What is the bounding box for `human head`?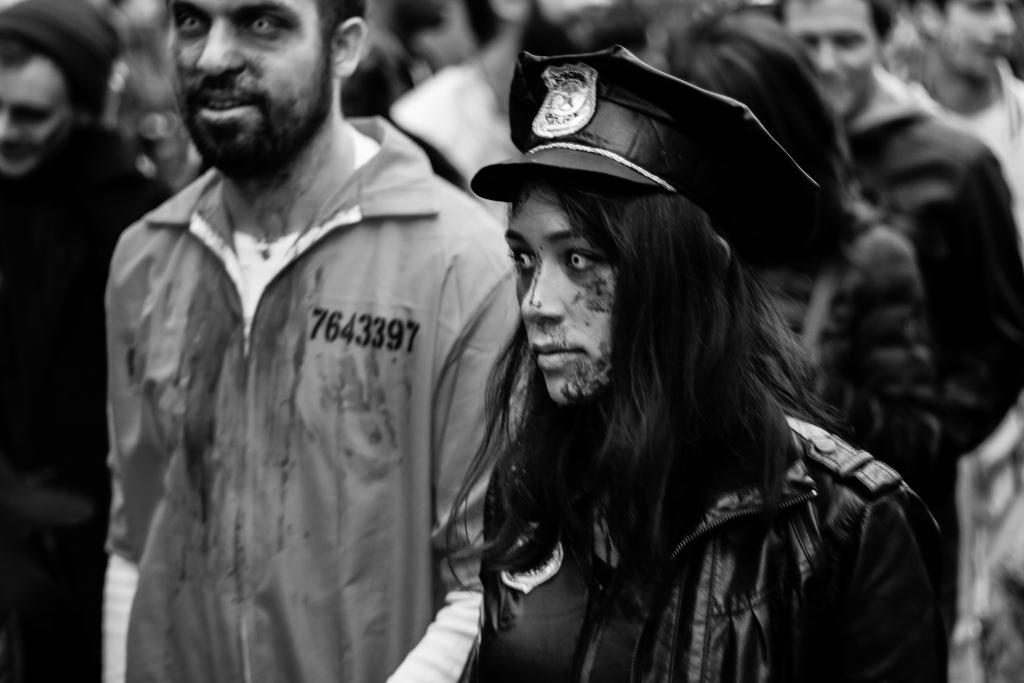
rect(771, 0, 892, 120).
